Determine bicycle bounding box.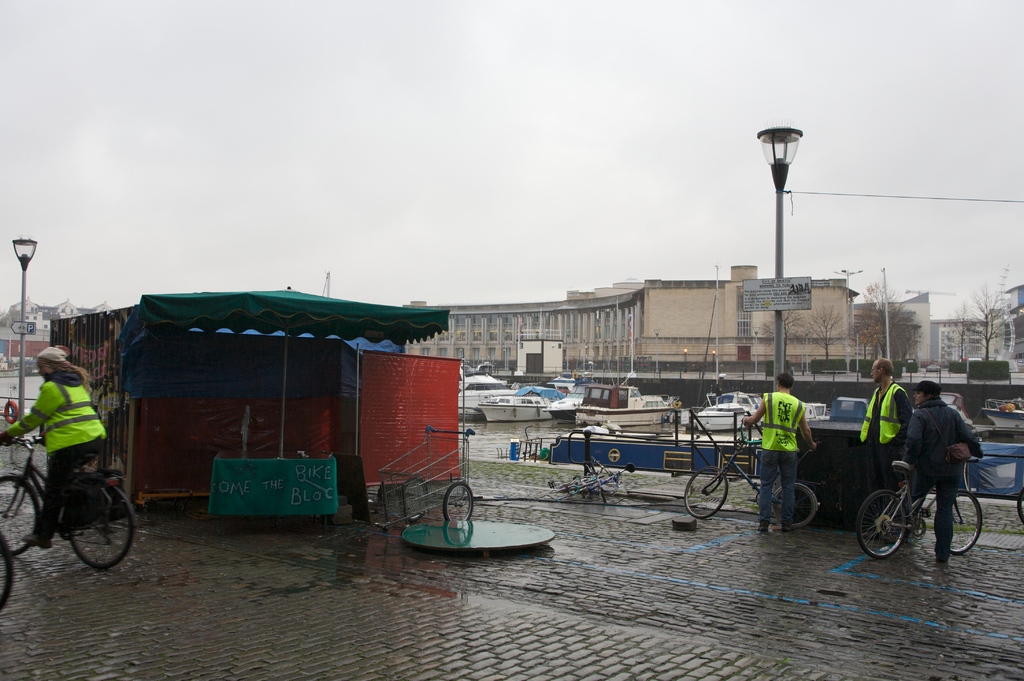
Determined: 550, 454, 628, 497.
